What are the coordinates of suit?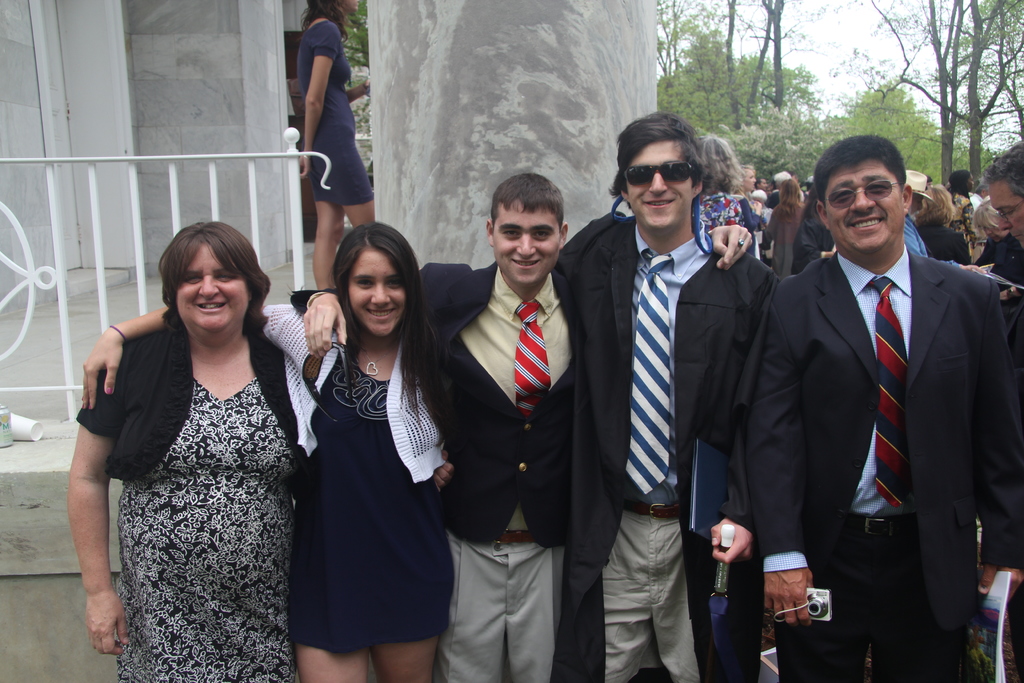
rect(286, 259, 583, 682).
